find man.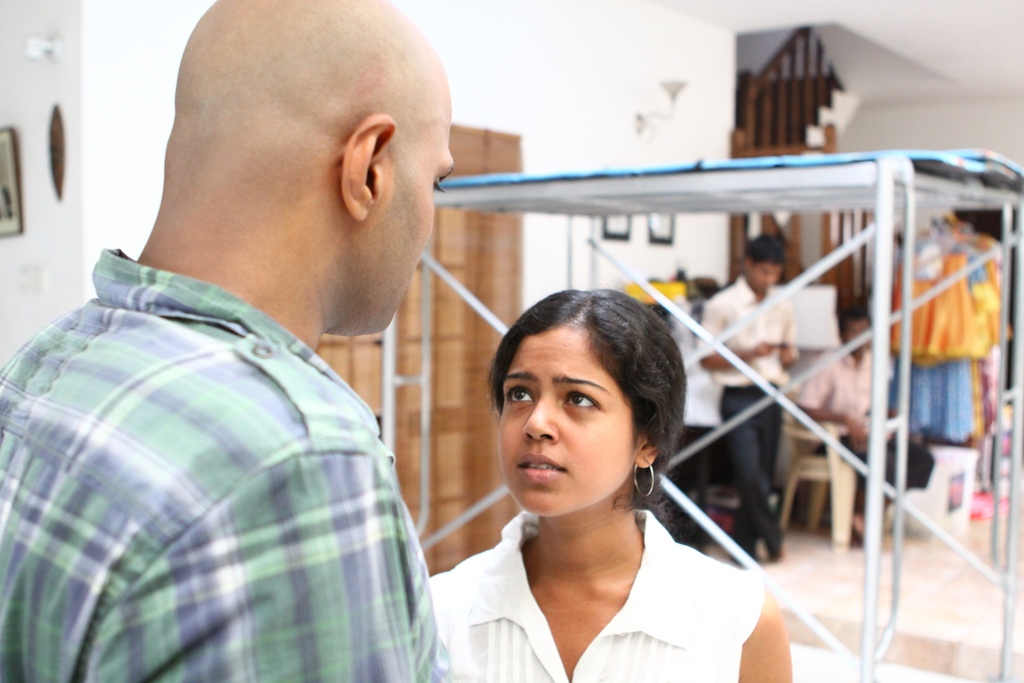
(left=21, top=2, right=521, bottom=679).
